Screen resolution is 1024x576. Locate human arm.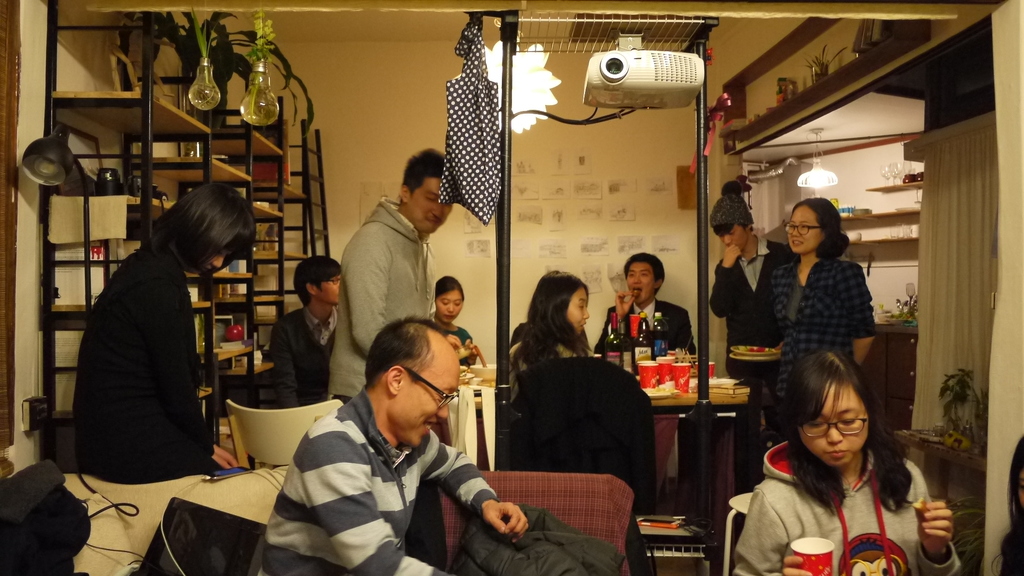
rect(346, 225, 401, 355).
